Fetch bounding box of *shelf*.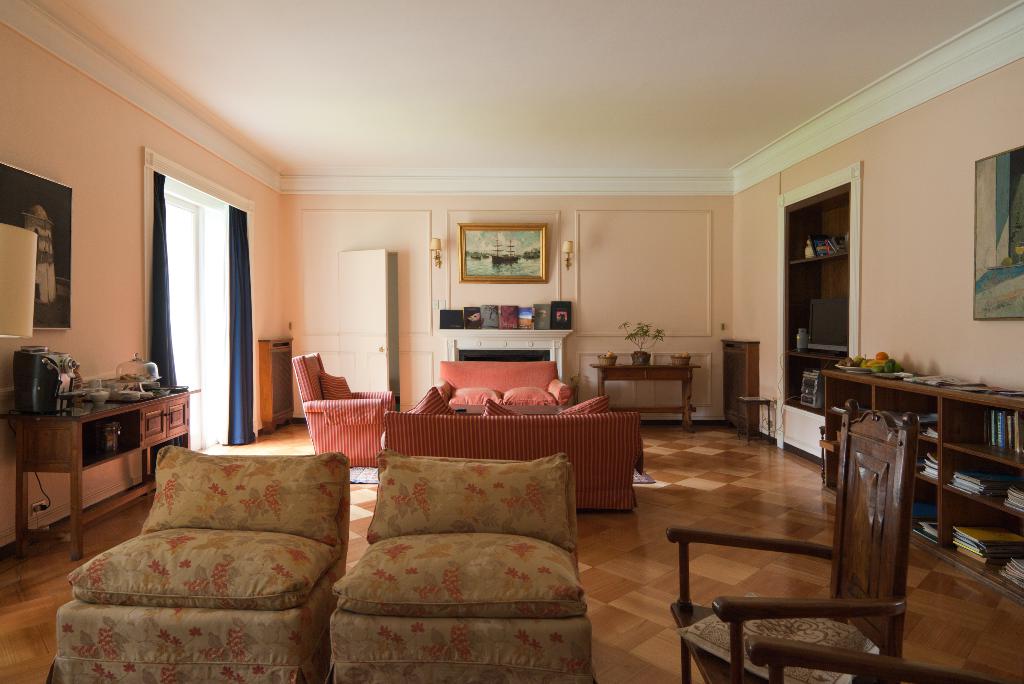
Bbox: [83, 407, 142, 466].
